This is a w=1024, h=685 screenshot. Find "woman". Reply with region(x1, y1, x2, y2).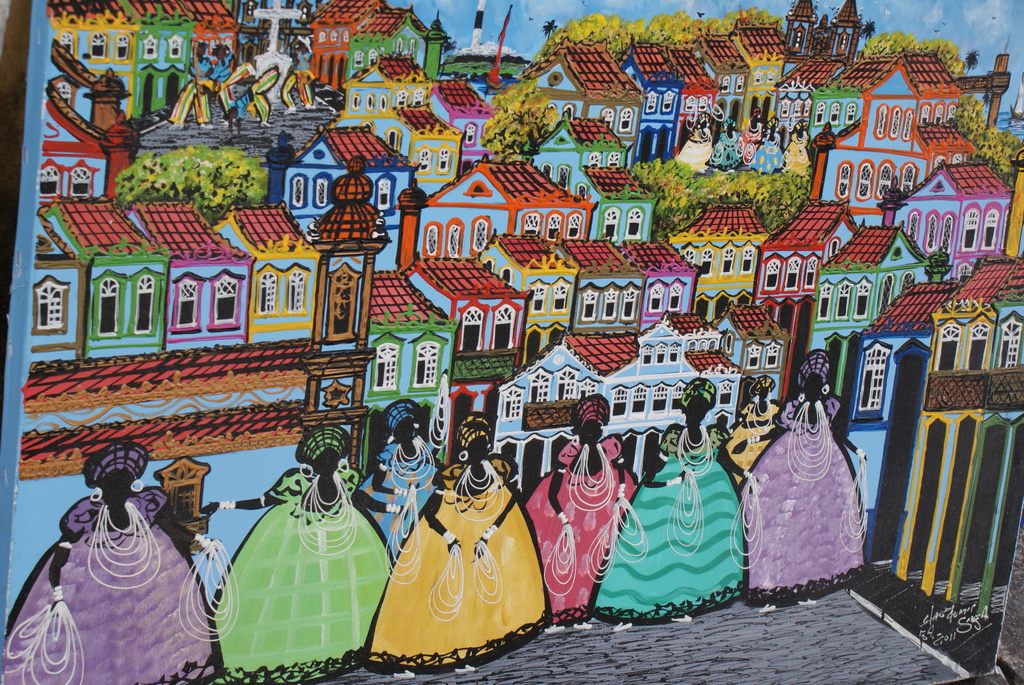
region(357, 438, 533, 667).
